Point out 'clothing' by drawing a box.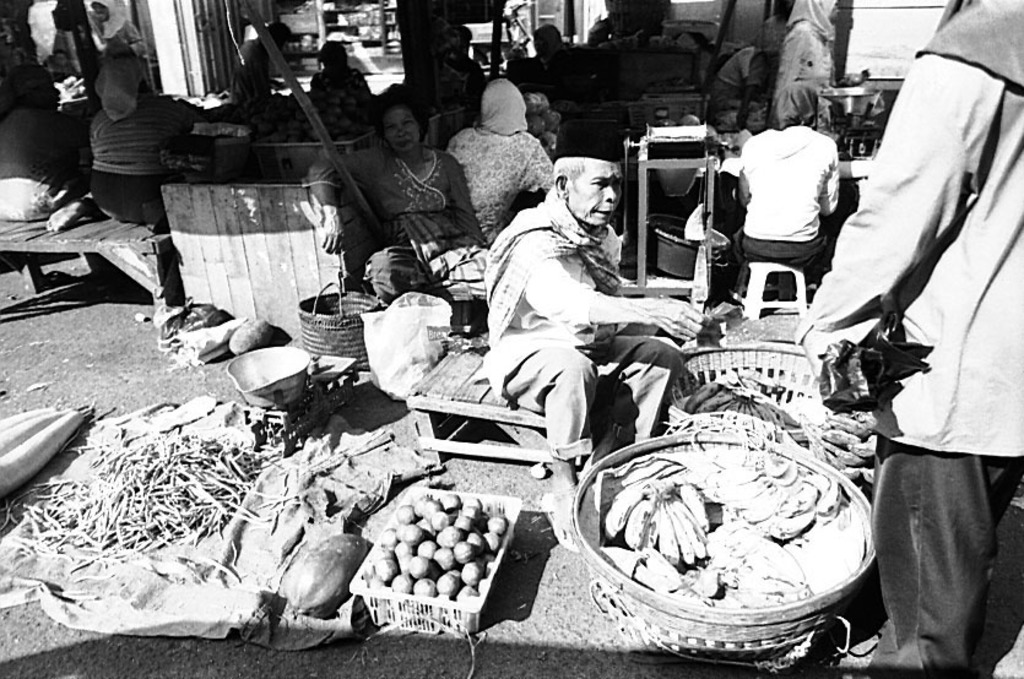
select_region(302, 147, 493, 297).
